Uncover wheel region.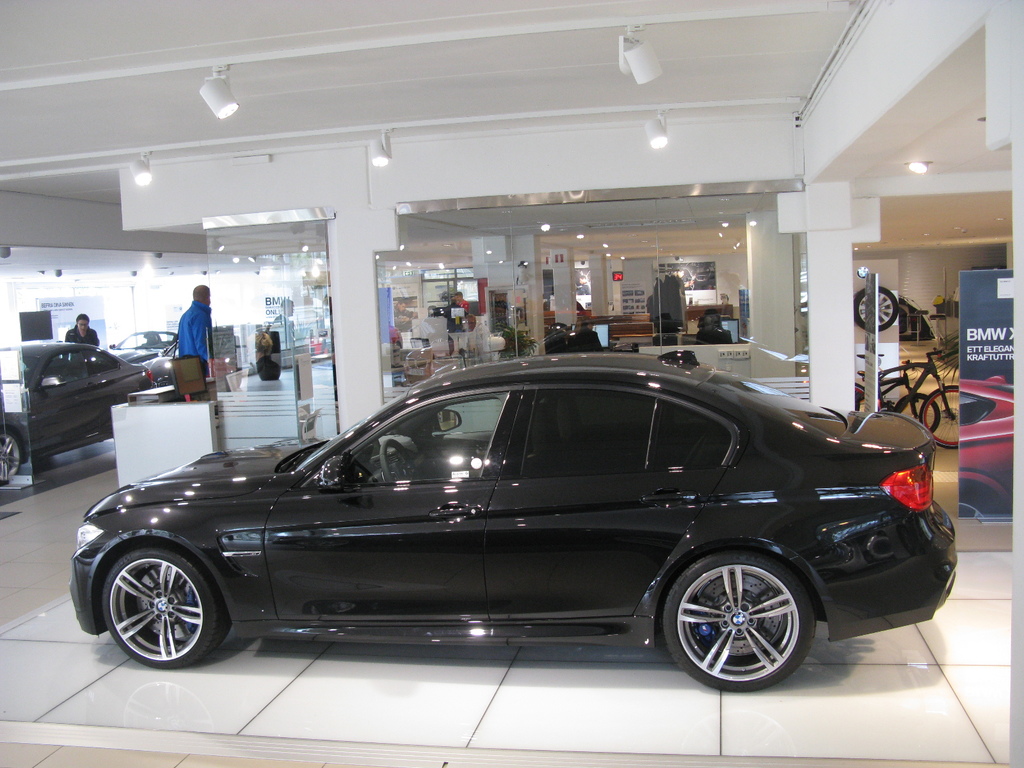
Uncovered: 897,392,941,433.
